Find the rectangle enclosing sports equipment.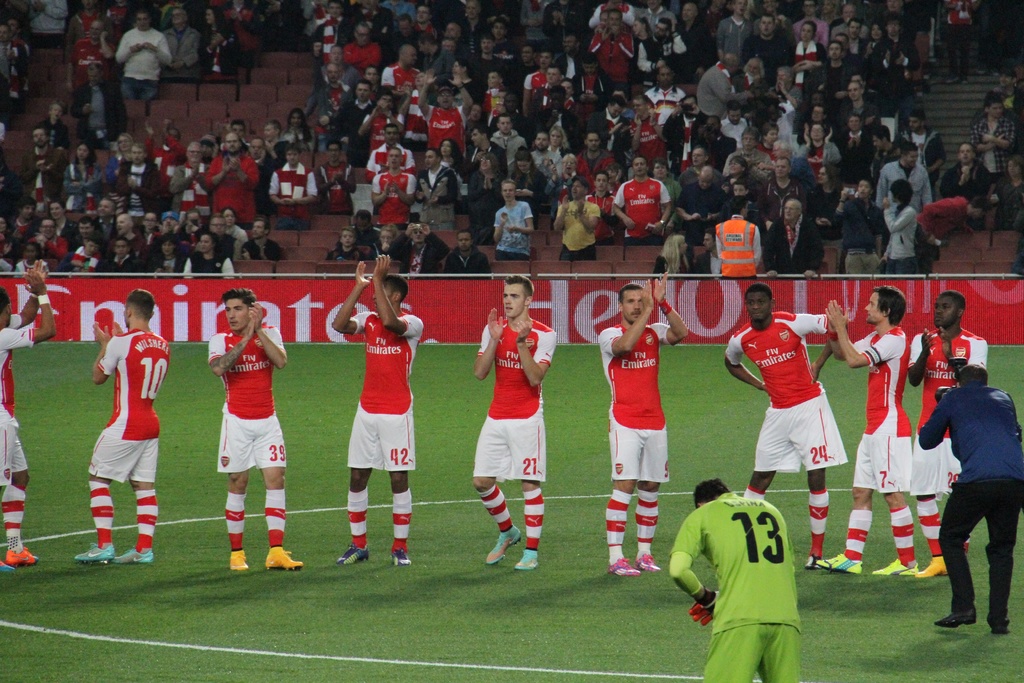
x1=639 y1=553 x2=659 y2=573.
